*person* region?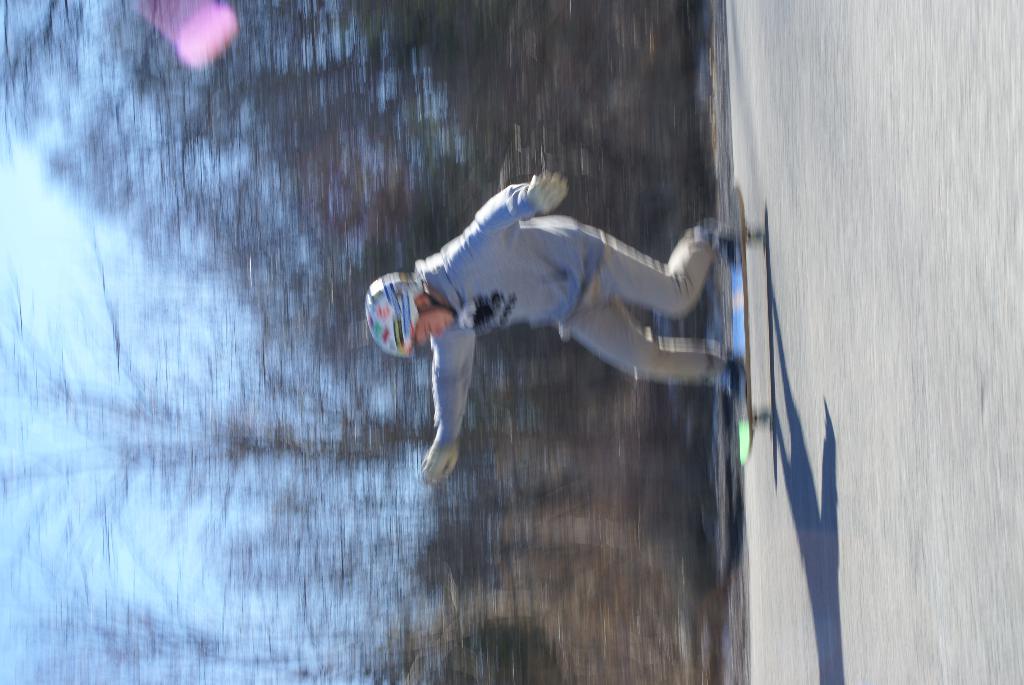
[x1=372, y1=137, x2=757, y2=526]
